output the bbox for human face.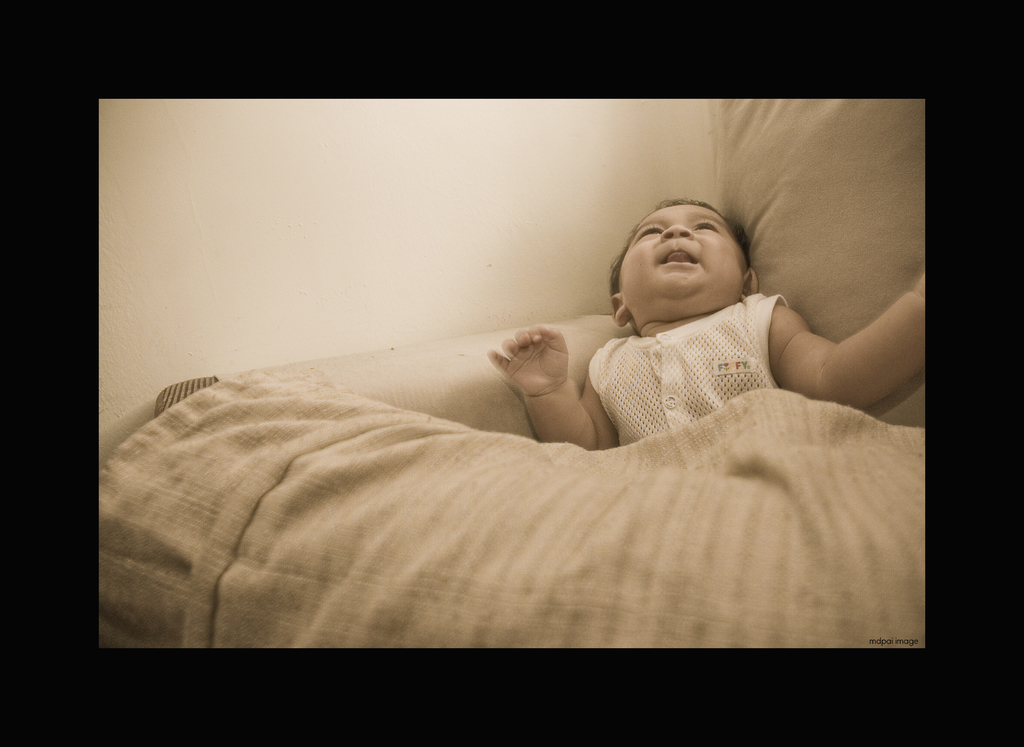
{"left": 620, "top": 204, "right": 746, "bottom": 292}.
